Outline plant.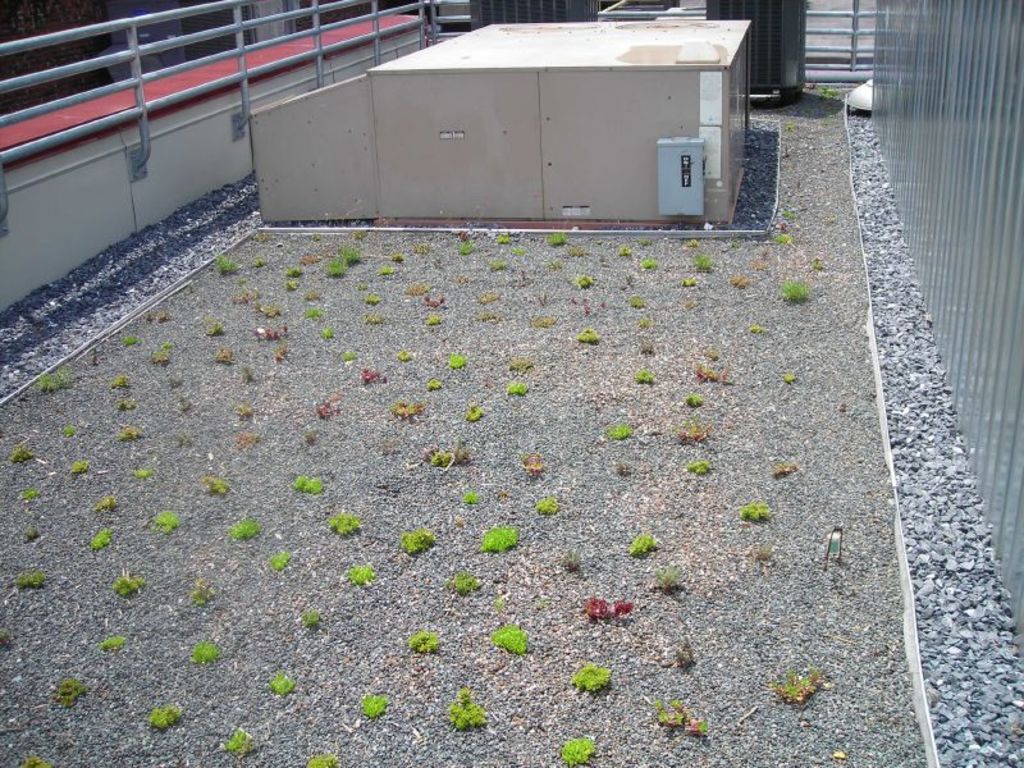
Outline: box=[771, 212, 787, 228].
